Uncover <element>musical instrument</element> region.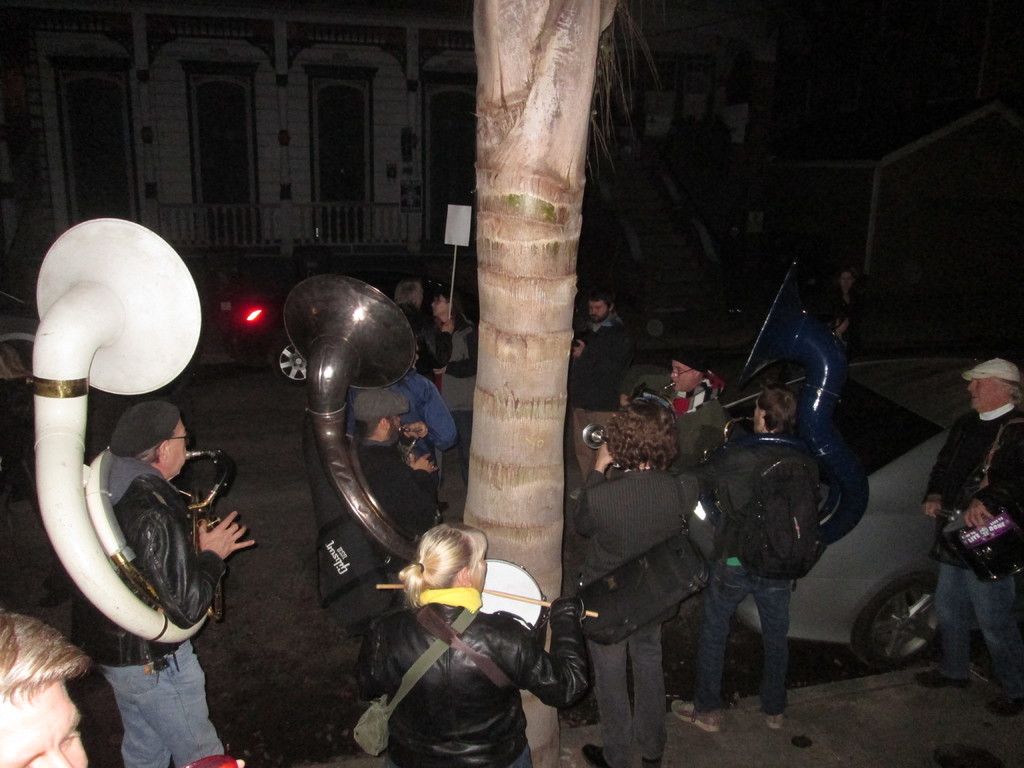
Uncovered: select_region(17, 234, 258, 620).
